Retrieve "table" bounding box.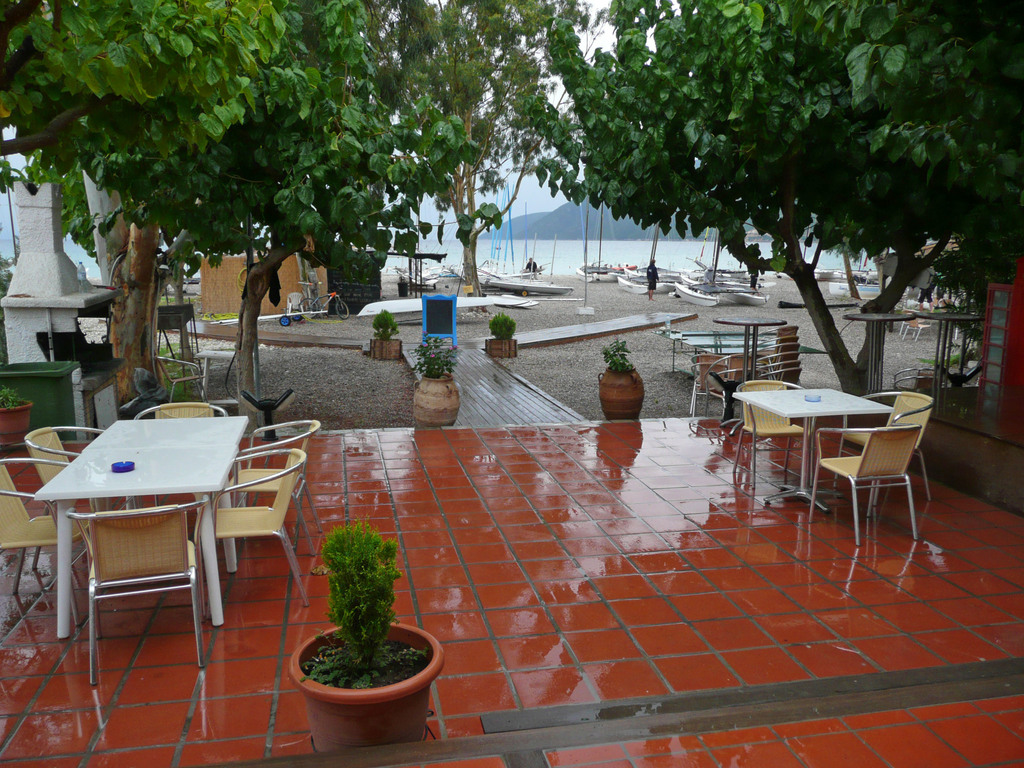
Bounding box: (left=916, top=307, right=976, bottom=384).
